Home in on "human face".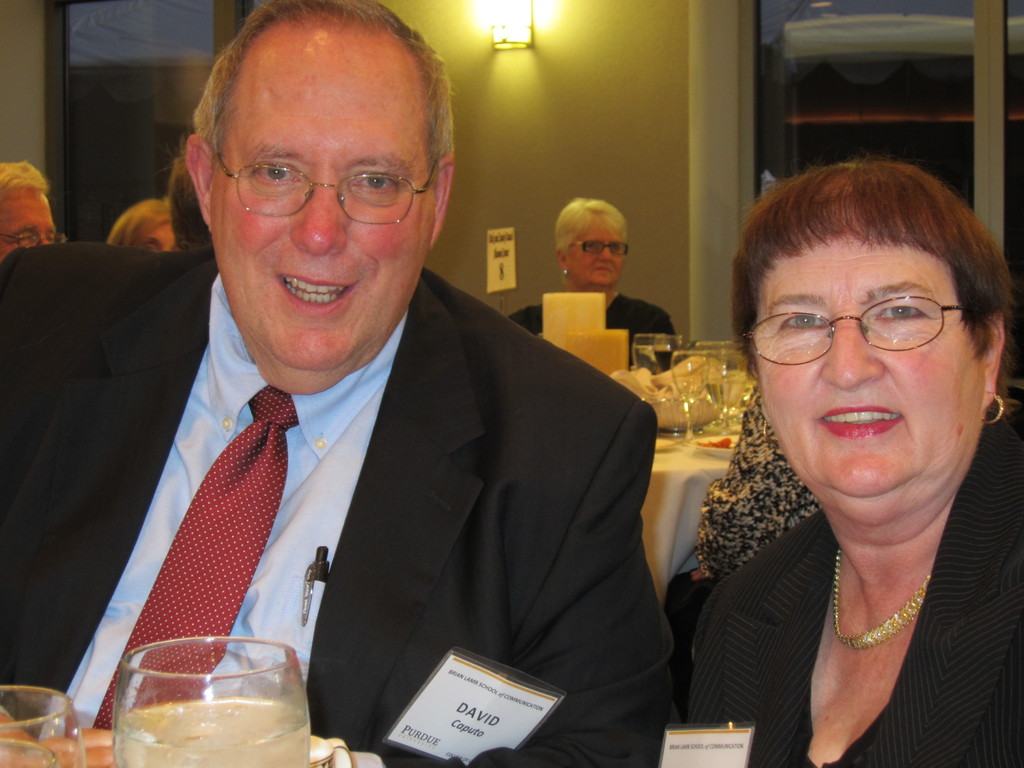
Homed in at x1=207, y1=56, x2=435, y2=374.
